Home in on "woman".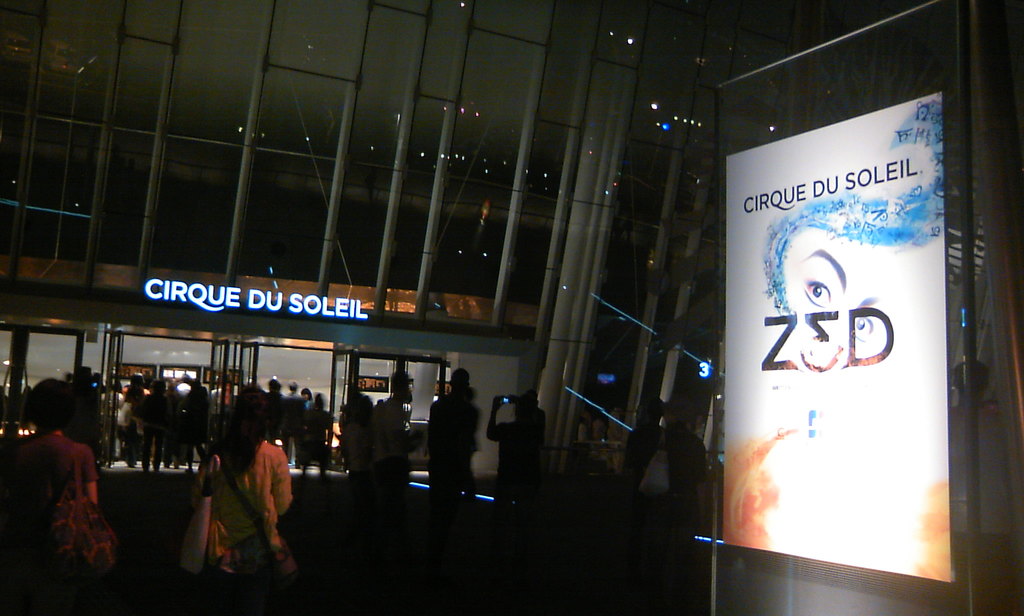
Homed in at x1=0, y1=376, x2=109, y2=615.
